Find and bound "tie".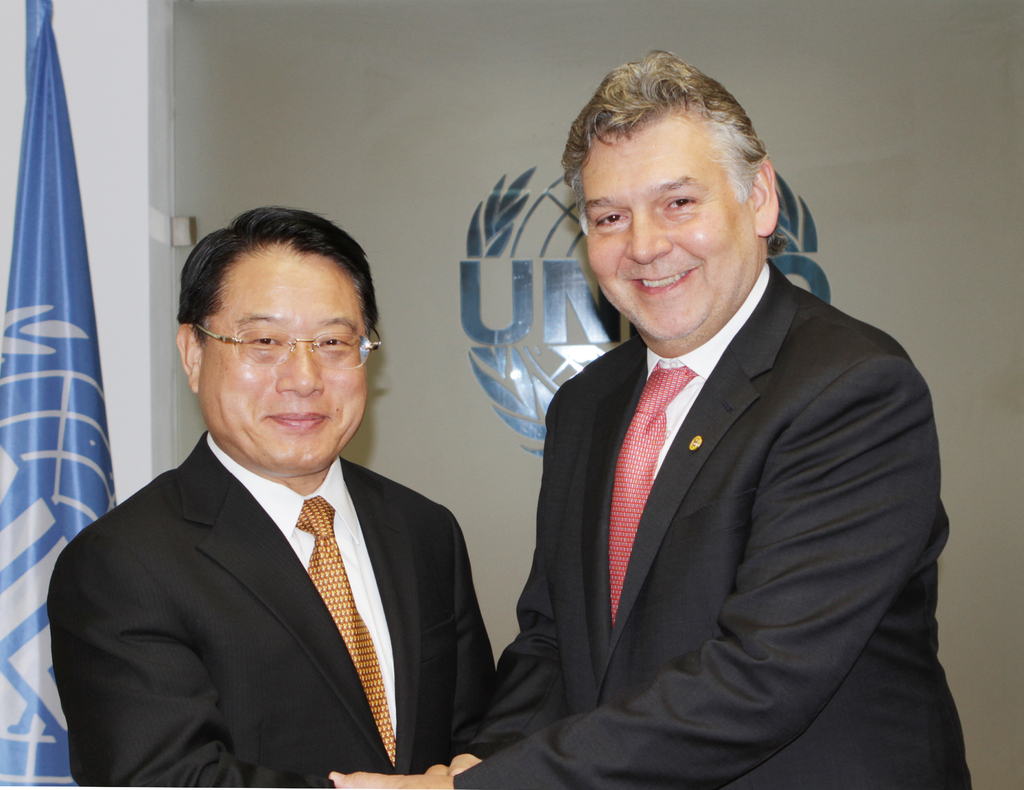
Bound: region(293, 491, 403, 771).
